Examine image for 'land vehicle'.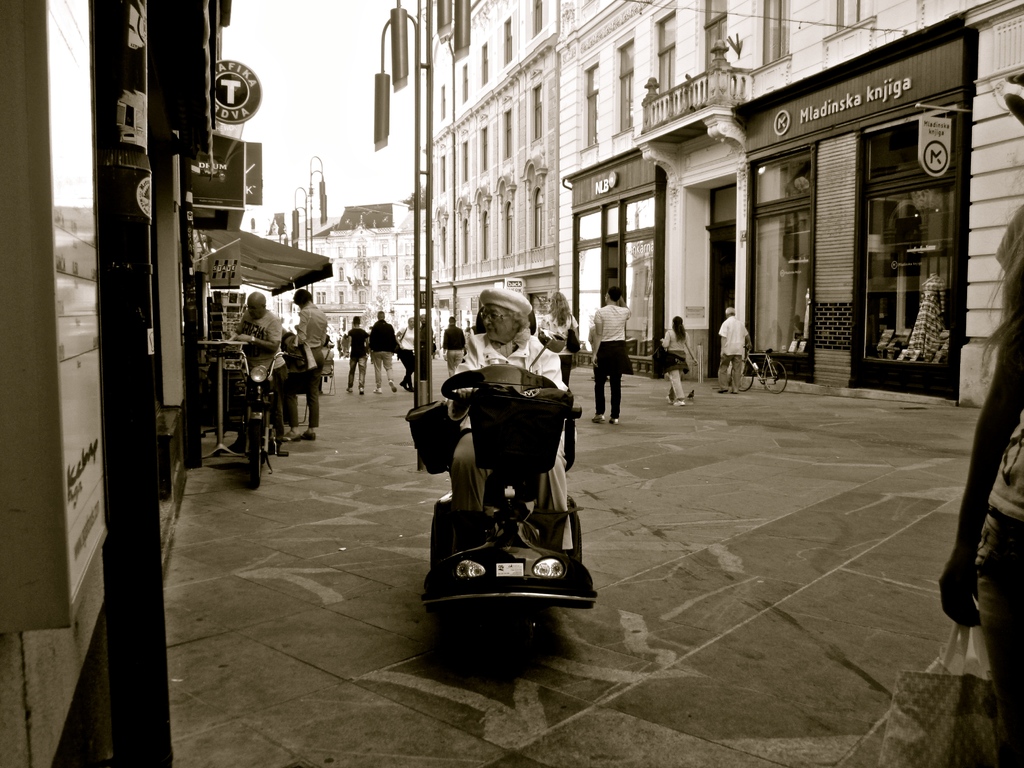
Examination result: [left=413, top=369, right=595, bottom=658].
